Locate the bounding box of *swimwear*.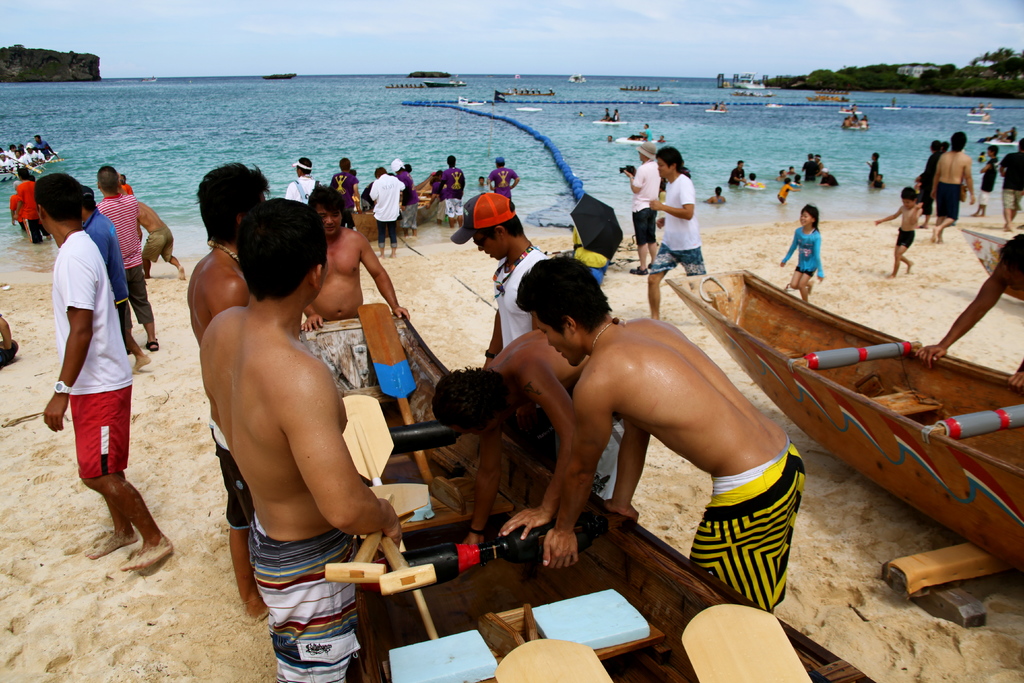
Bounding box: 212, 420, 255, 528.
